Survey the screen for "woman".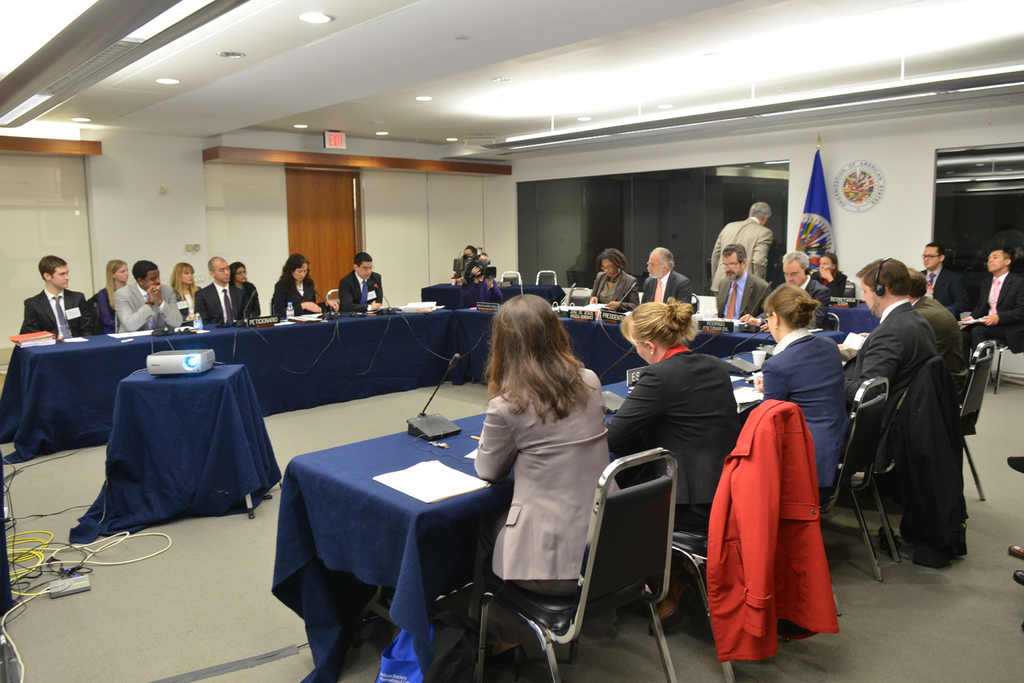
Survey found: 588 249 640 304.
